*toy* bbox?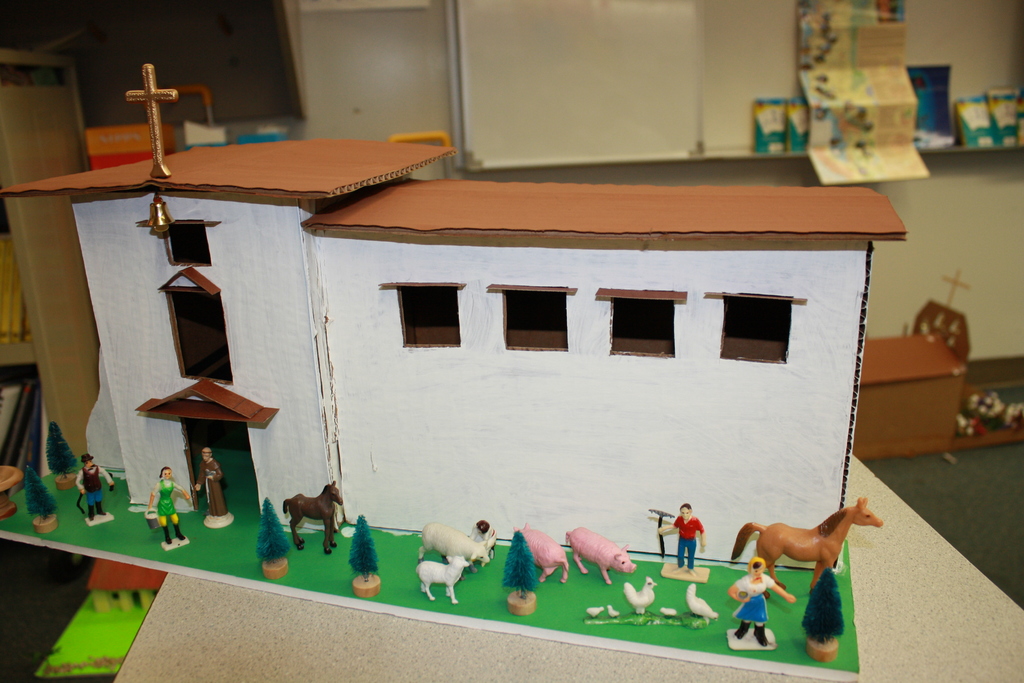
(x1=28, y1=465, x2=63, y2=540)
